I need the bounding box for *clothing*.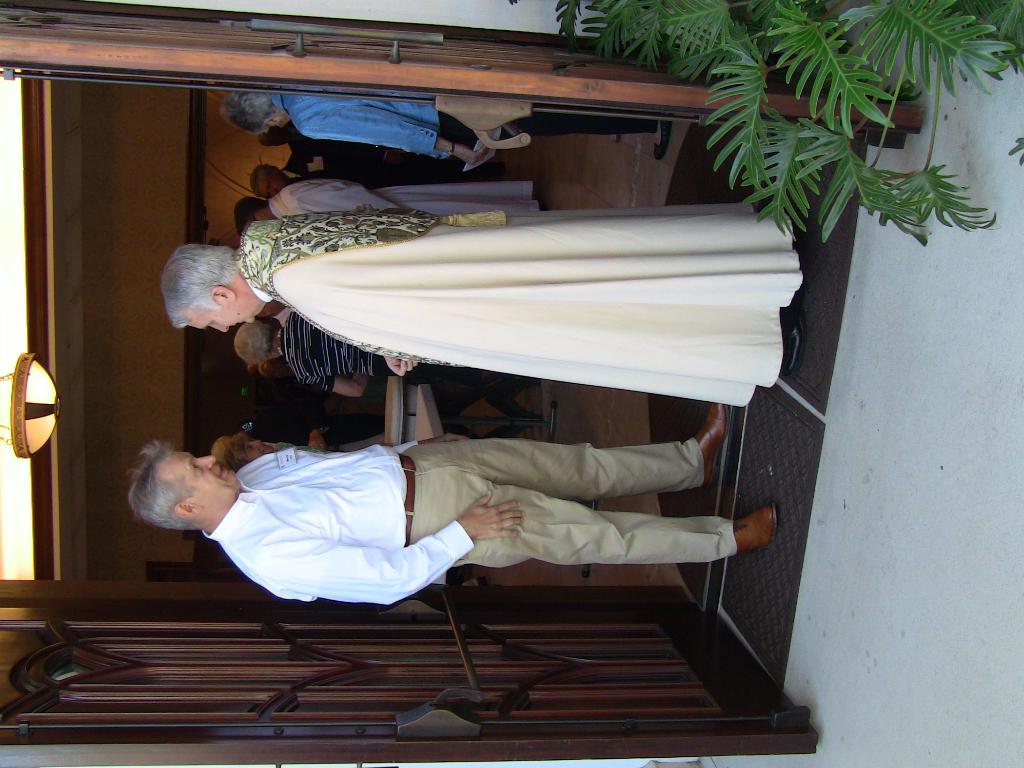
Here it is: (left=238, top=199, right=806, bottom=410).
